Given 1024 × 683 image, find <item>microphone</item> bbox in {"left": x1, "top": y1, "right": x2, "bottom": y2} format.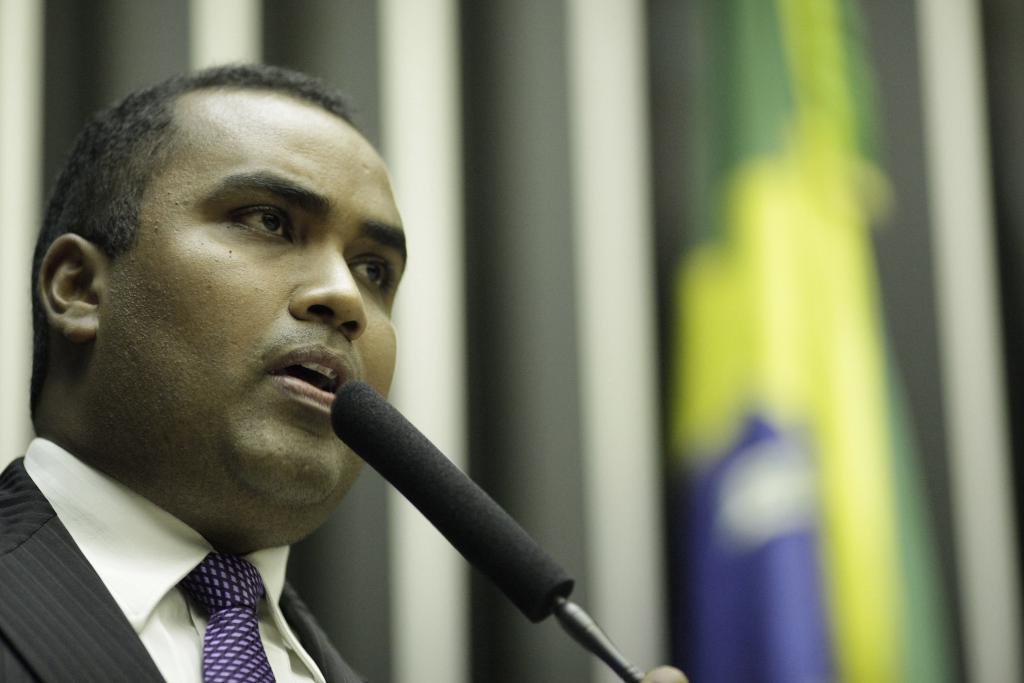
{"left": 309, "top": 356, "right": 621, "bottom": 651}.
